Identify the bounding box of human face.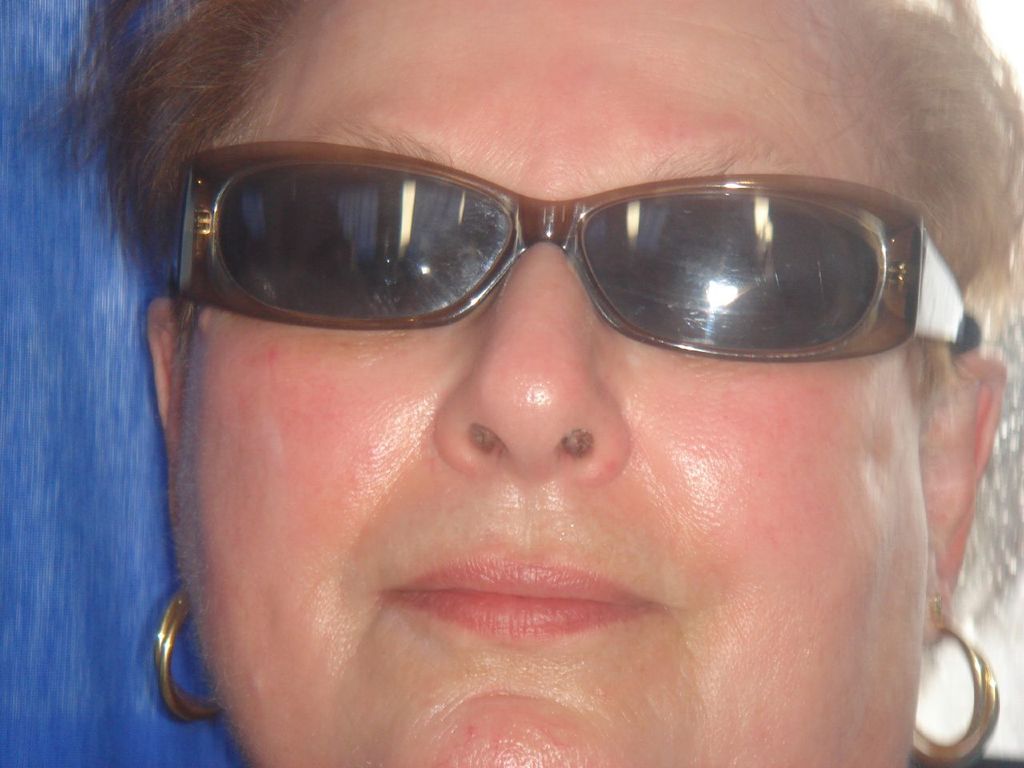
{"left": 166, "top": 0, "right": 962, "bottom": 767}.
